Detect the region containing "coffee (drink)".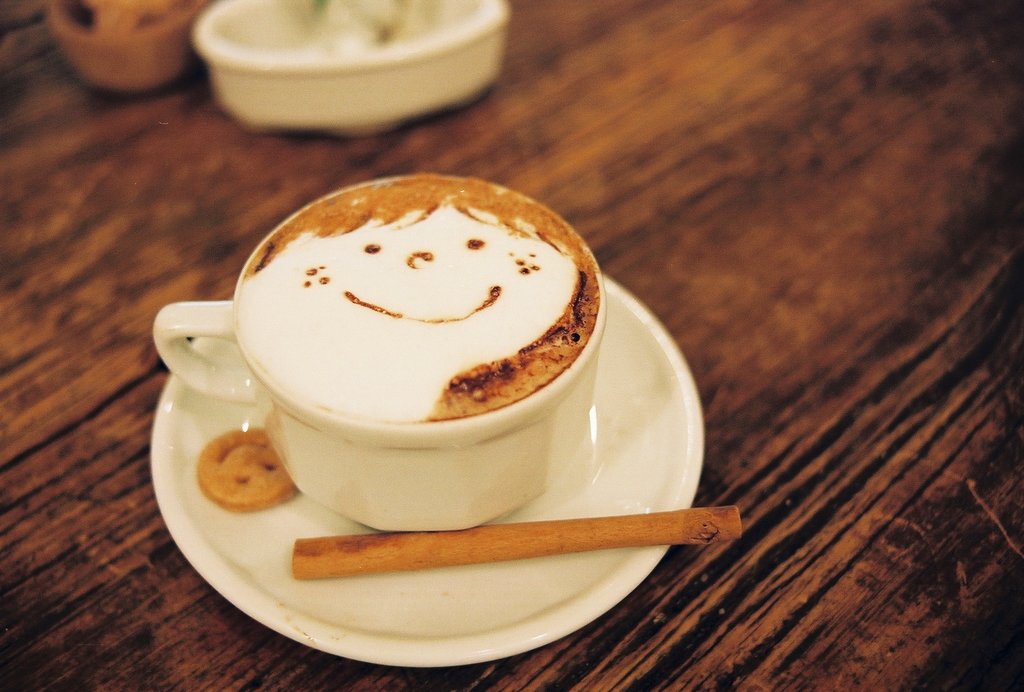
[230,173,600,424].
